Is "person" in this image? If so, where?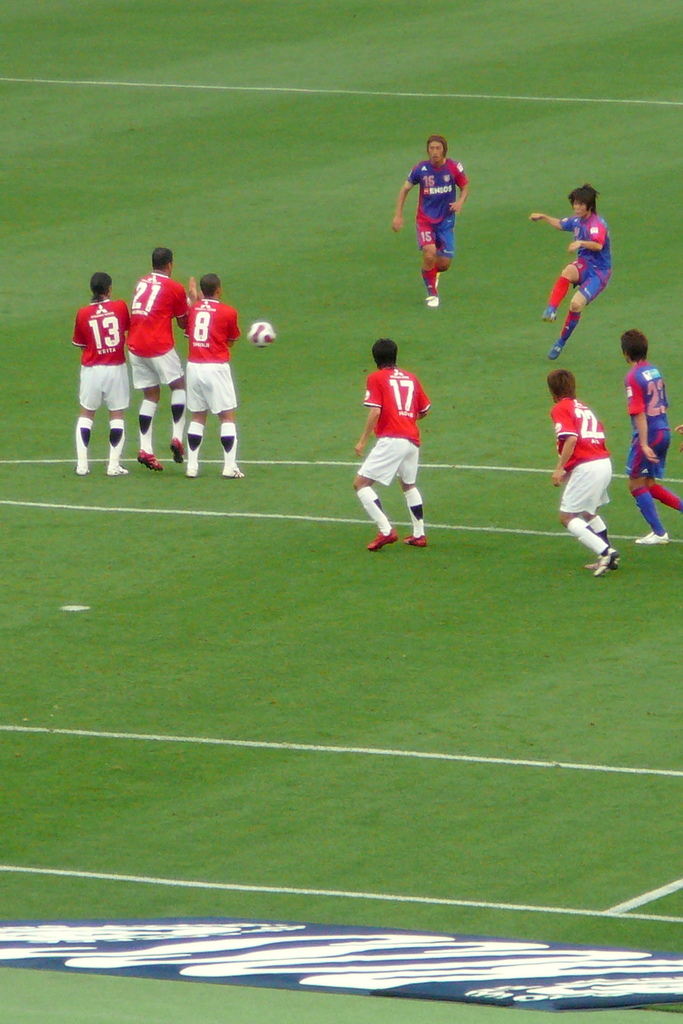
Yes, at bbox=[71, 267, 134, 481].
